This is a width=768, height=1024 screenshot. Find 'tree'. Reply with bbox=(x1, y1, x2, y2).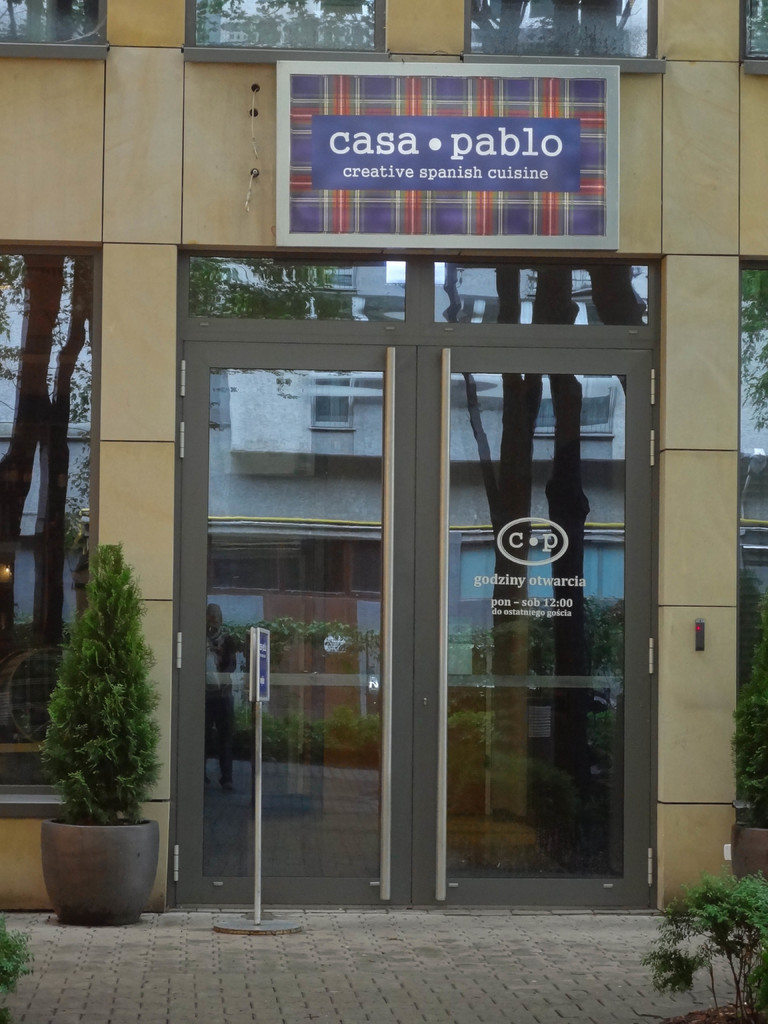
bbox=(31, 550, 182, 904).
